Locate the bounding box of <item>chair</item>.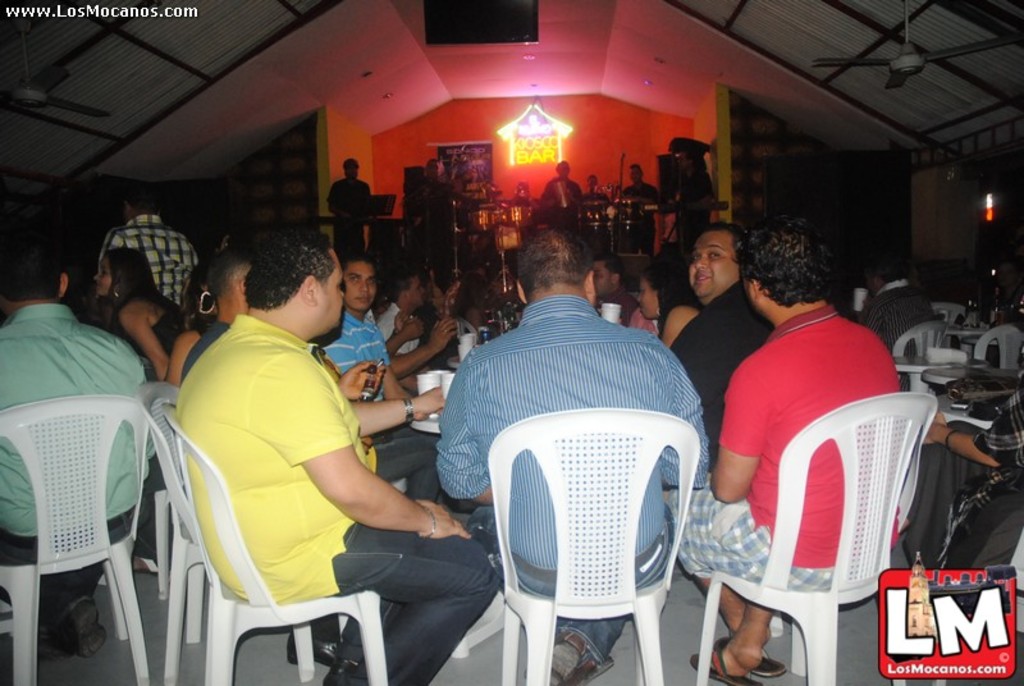
Bounding box: {"x1": 694, "y1": 388, "x2": 938, "y2": 685}.
